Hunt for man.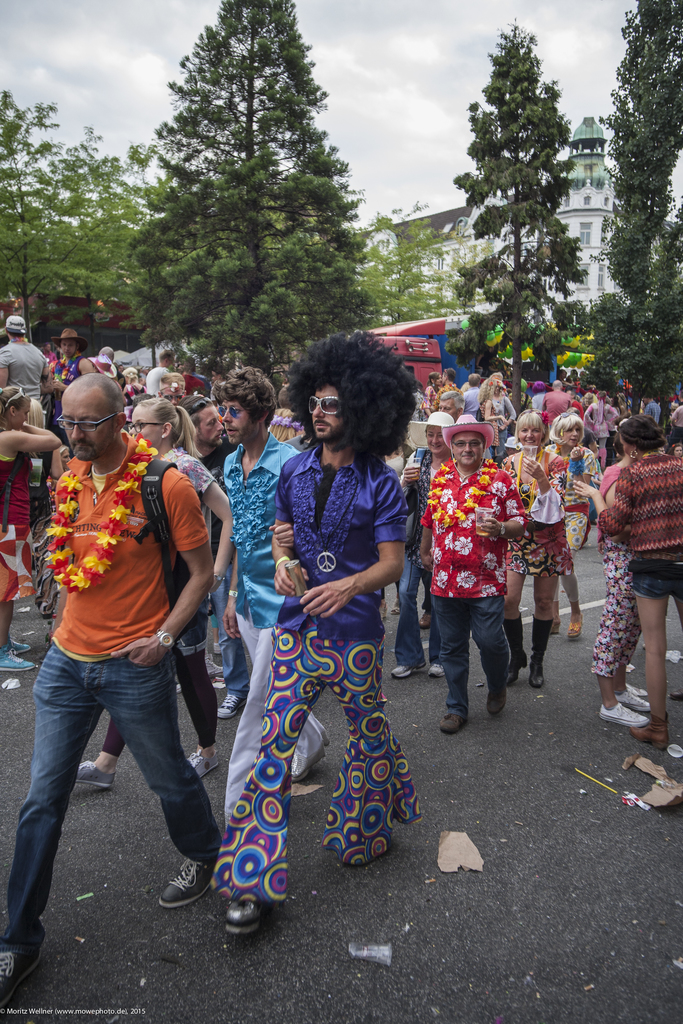
Hunted down at select_region(464, 376, 485, 415).
